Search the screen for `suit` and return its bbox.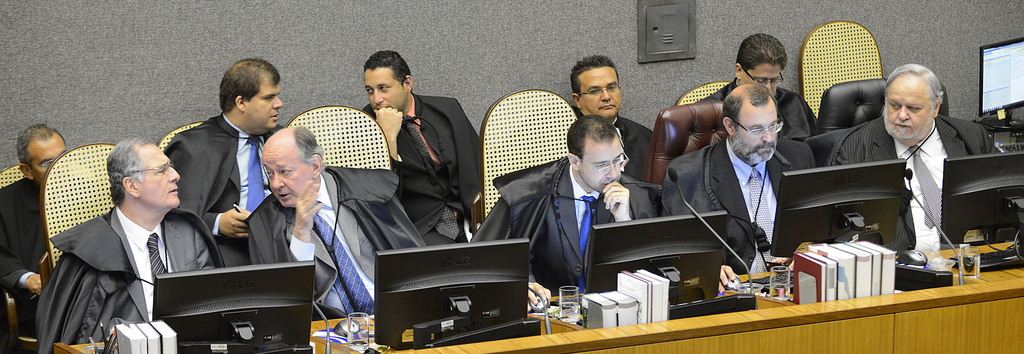
Found: x1=613 y1=114 x2=652 y2=185.
